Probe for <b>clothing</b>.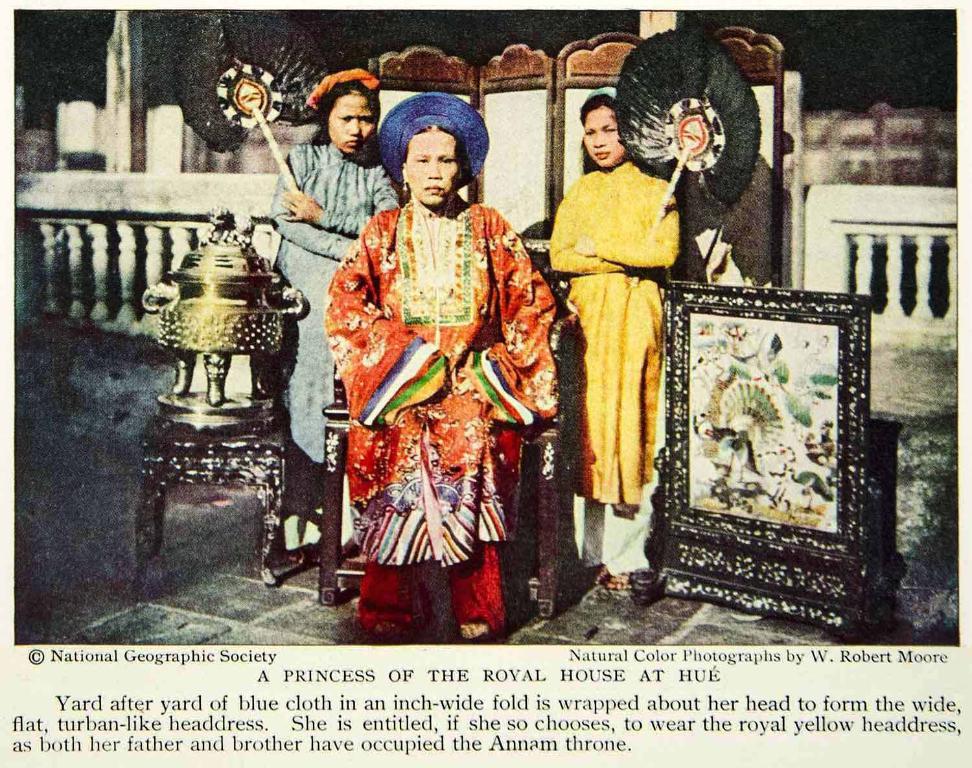
Probe result: bbox(324, 157, 553, 651).
